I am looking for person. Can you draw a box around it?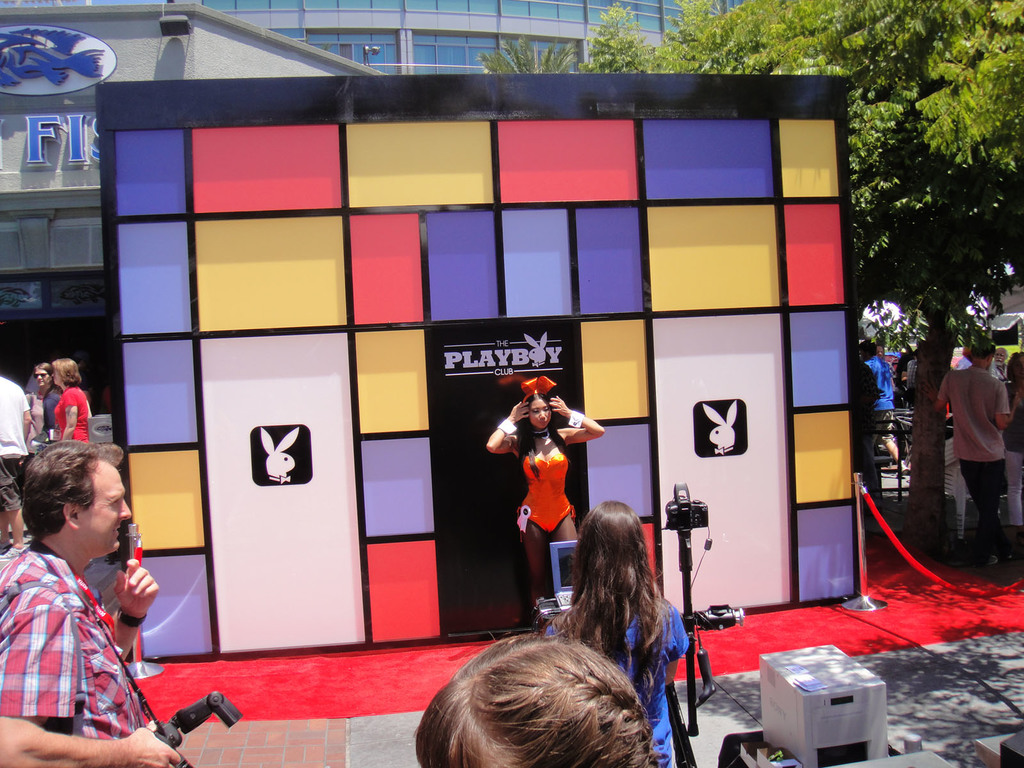
Sure, the bounding box is rect(933, 343, 1010, 566).
